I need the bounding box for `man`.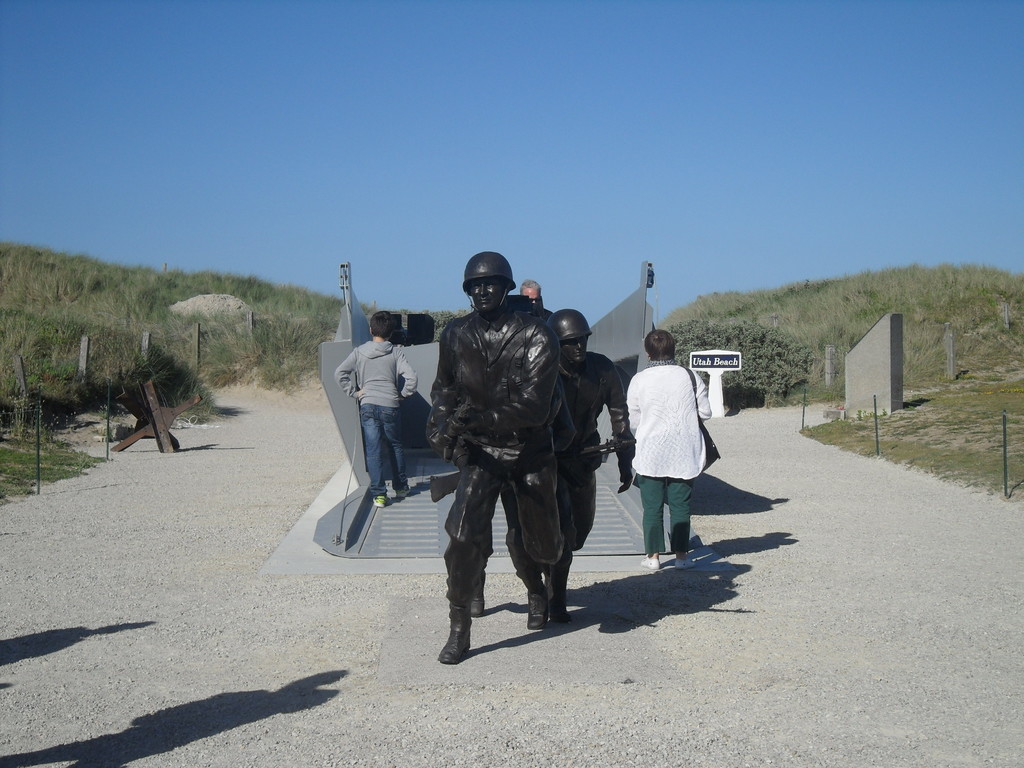
Here it is: (x1=541, y1=308, x2=635, y2=554).
